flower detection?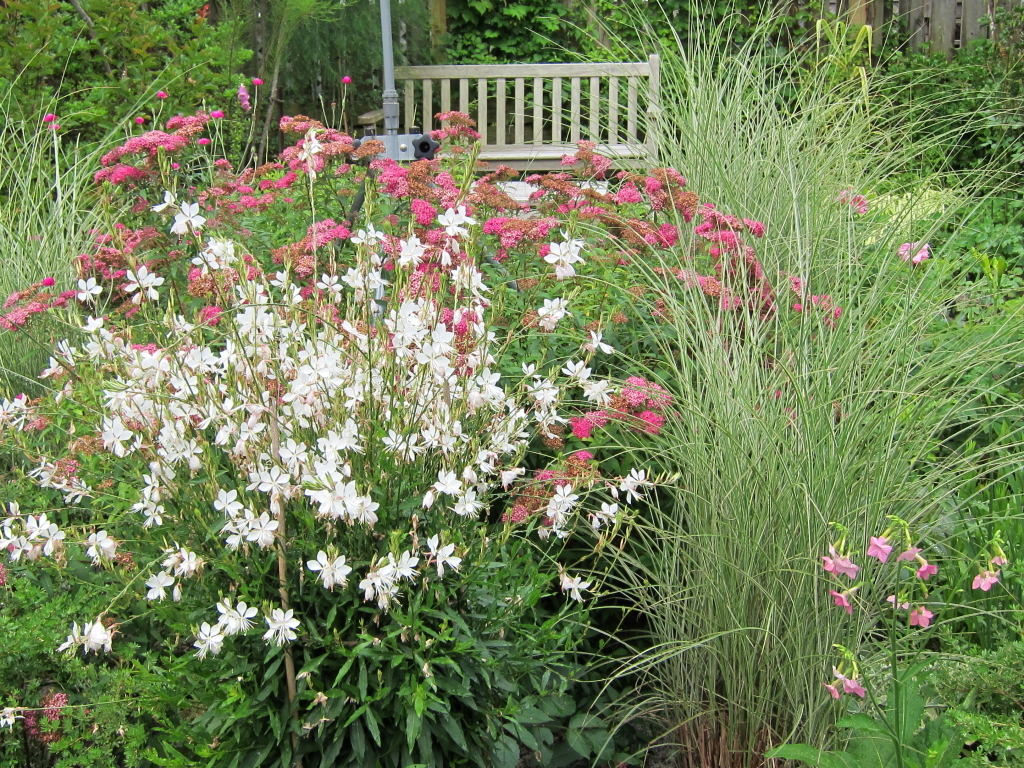
892, 237, 935, 270
